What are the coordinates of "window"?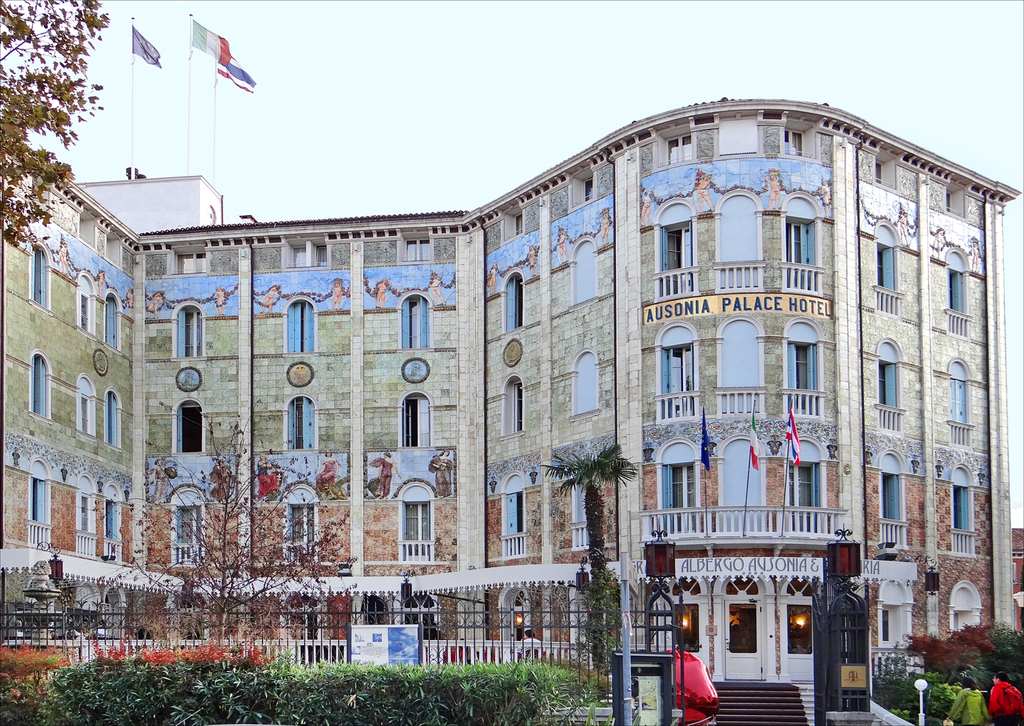
BBox(945, 457, 980, 560).
